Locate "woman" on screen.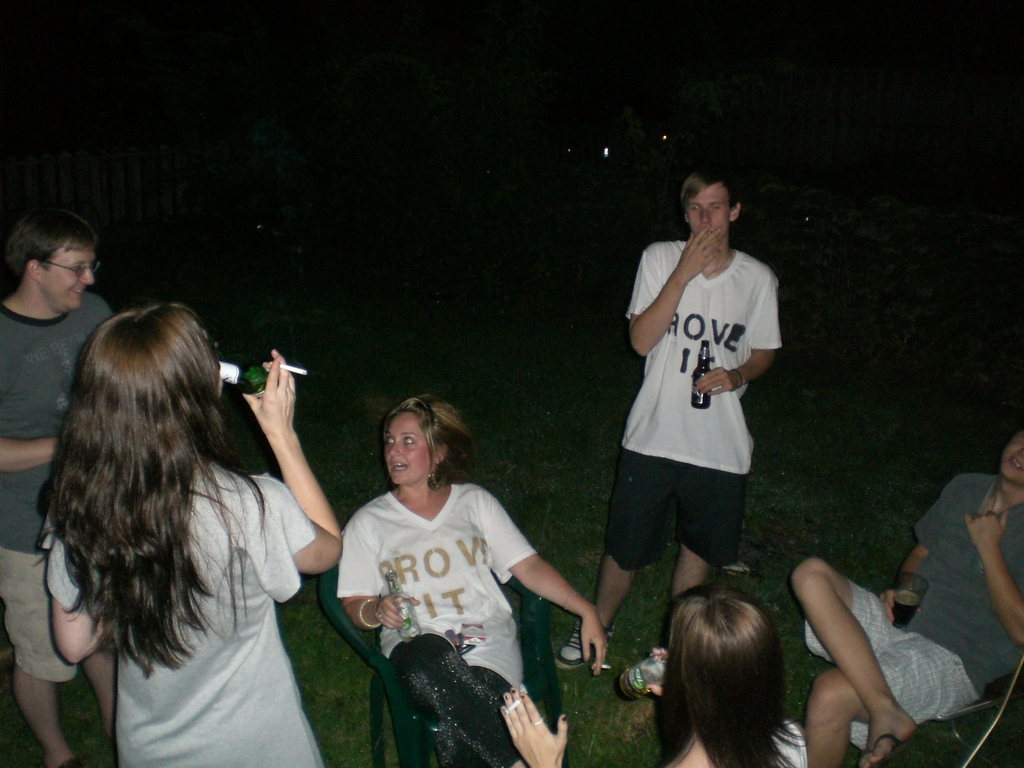
On screen at 10 265 333 767.
